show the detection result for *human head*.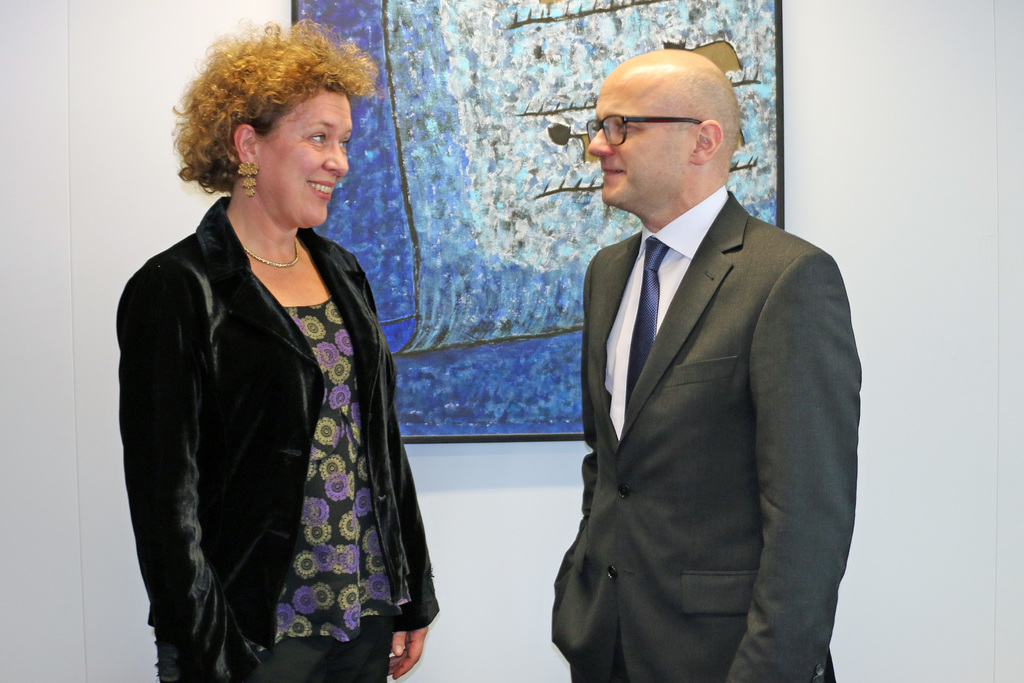
[x1=583, y1=49, x2=739, y2=217].
